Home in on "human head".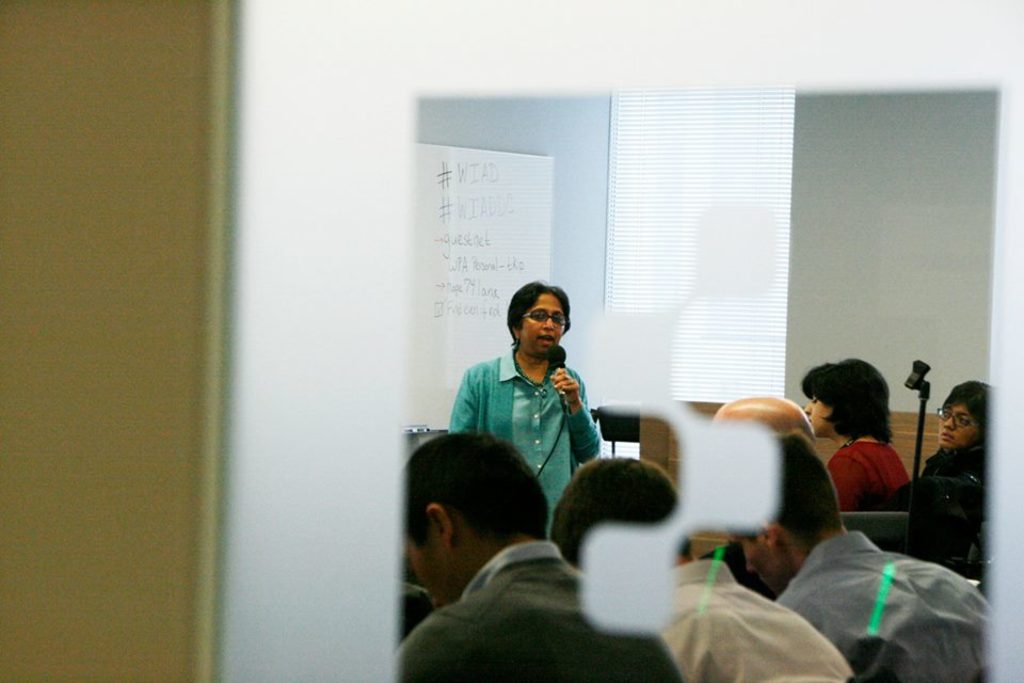
Homed in at bbox=(940, 374, 1004, 451).
